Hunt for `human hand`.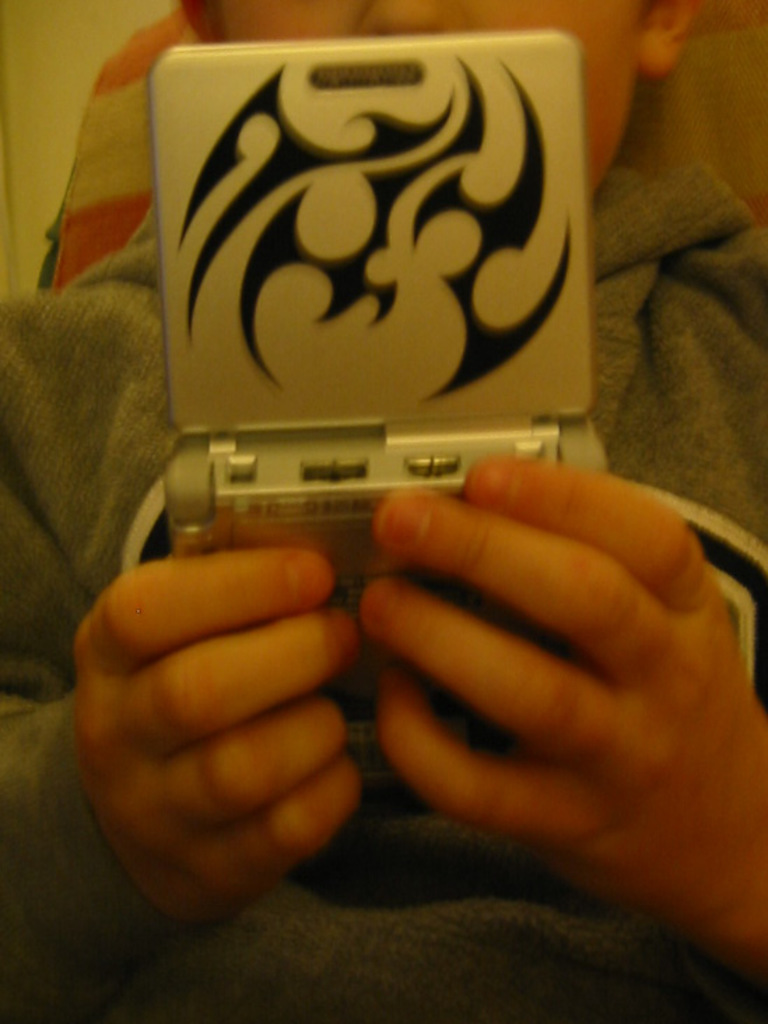
Hunted down at 354 450 767 934.
